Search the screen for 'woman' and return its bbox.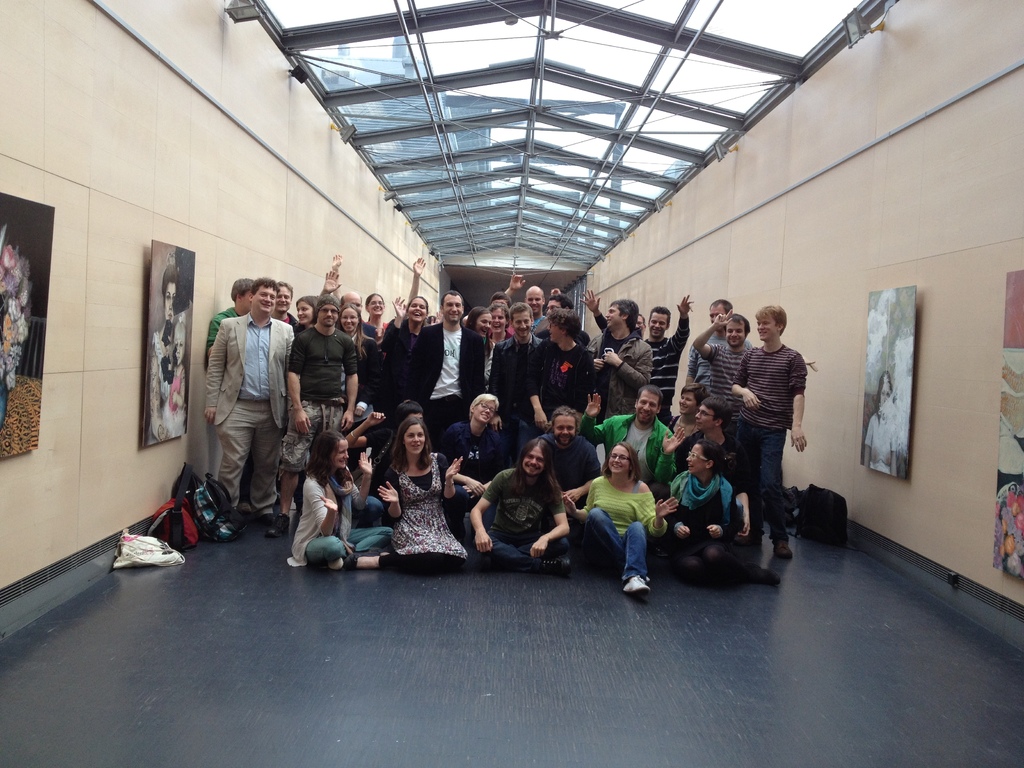
Found: (465, 303, 497, 387).
